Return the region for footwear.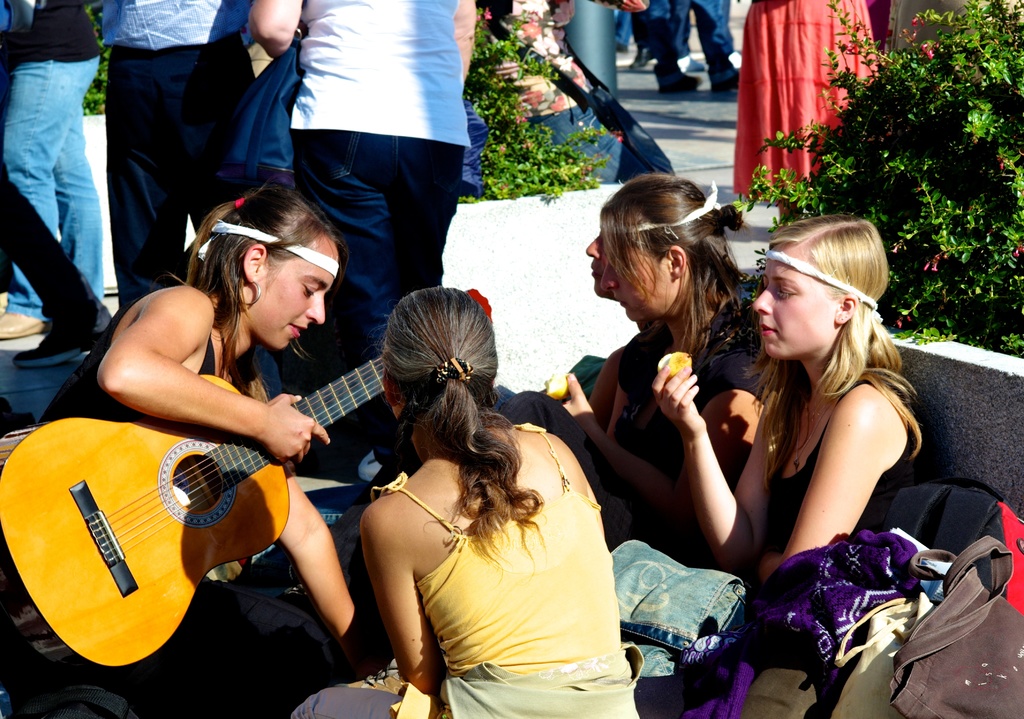
<box>707,51,749,91</box>.
